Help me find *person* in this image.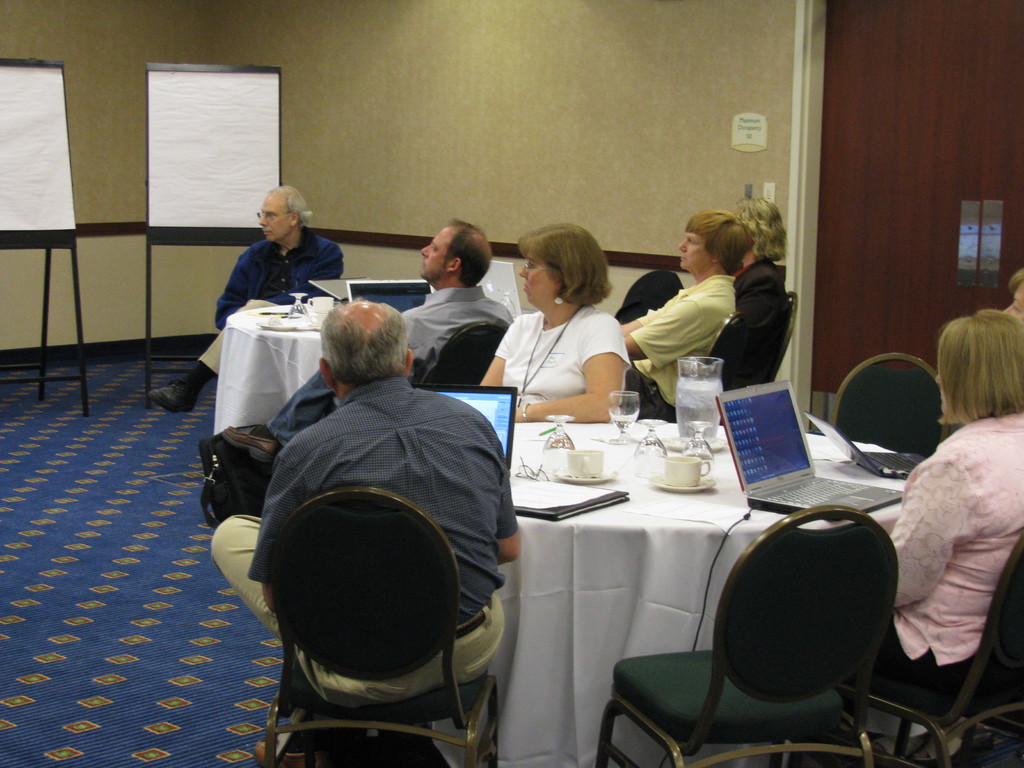
Found it: pyautogui.locateOnScreen(147, 186, 351, 419).
